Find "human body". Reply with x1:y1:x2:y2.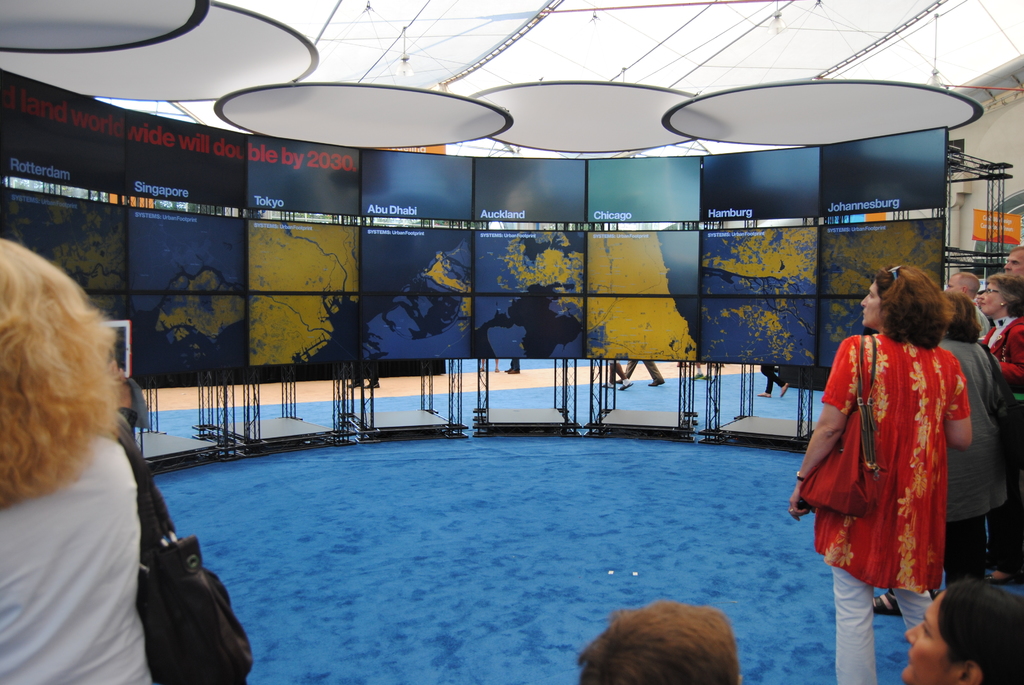
811:239:979:647.
